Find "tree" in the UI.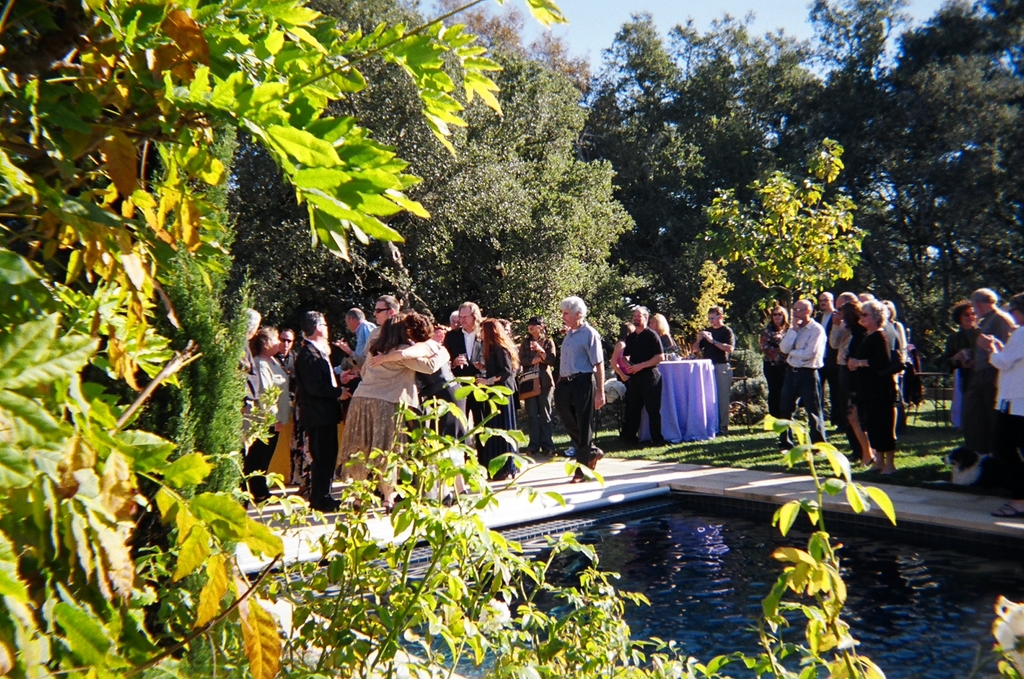
UI element at crop(0, 0, 1023, 678).
